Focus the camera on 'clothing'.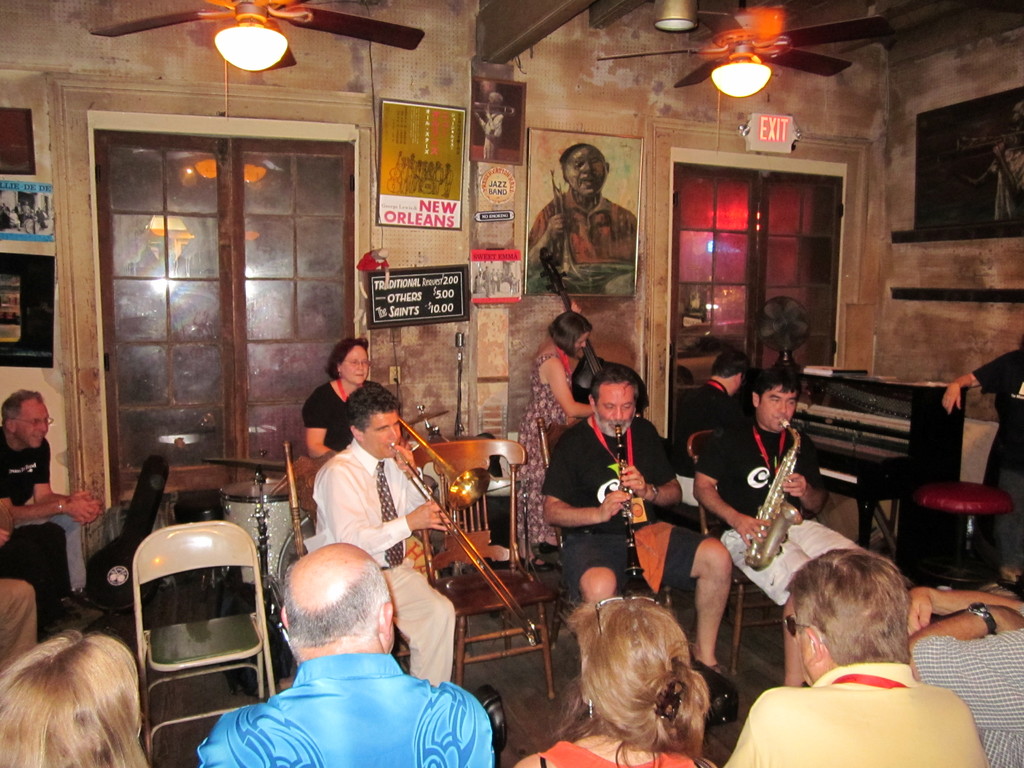
Focus region: box(0, 424, 70, 618).
